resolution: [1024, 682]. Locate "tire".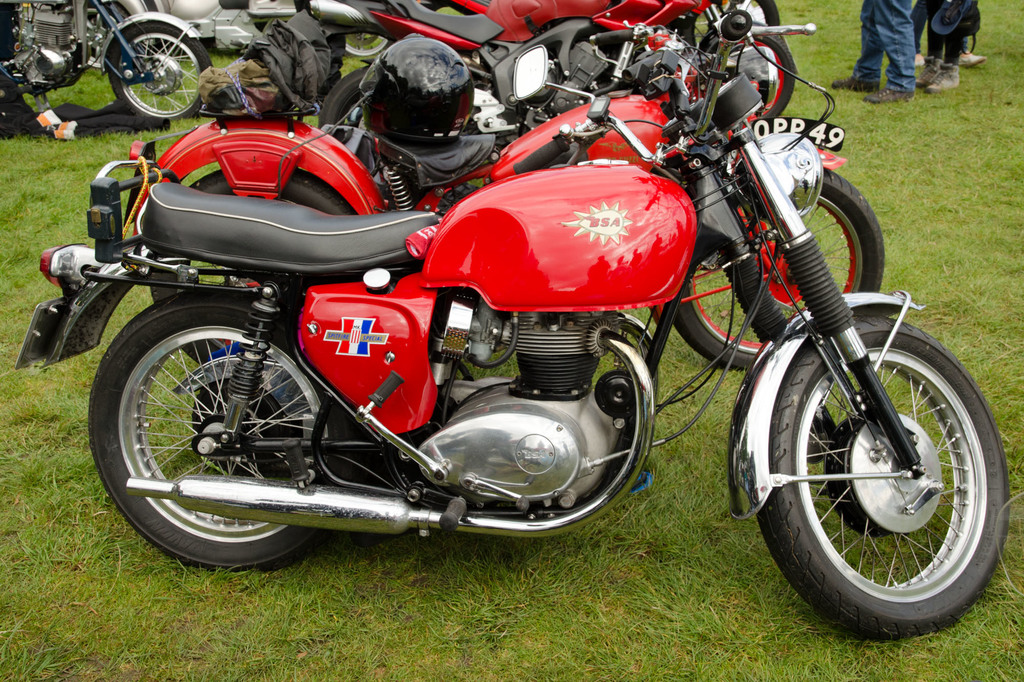
rect(336, 0, 397, 59).
